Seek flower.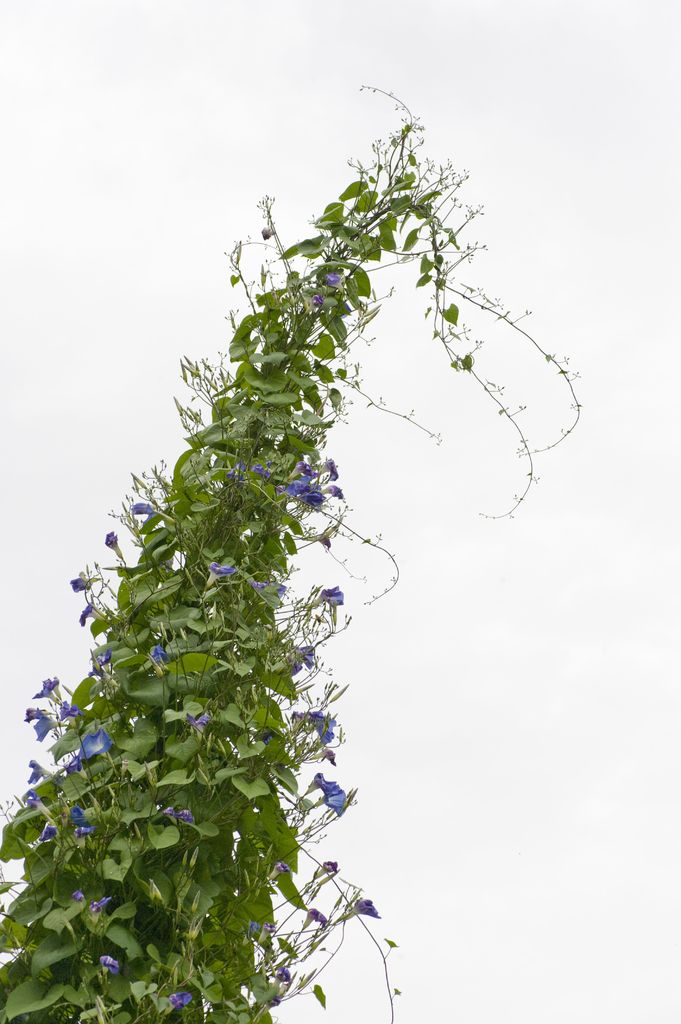
locate(159, 806, 190, 825).
